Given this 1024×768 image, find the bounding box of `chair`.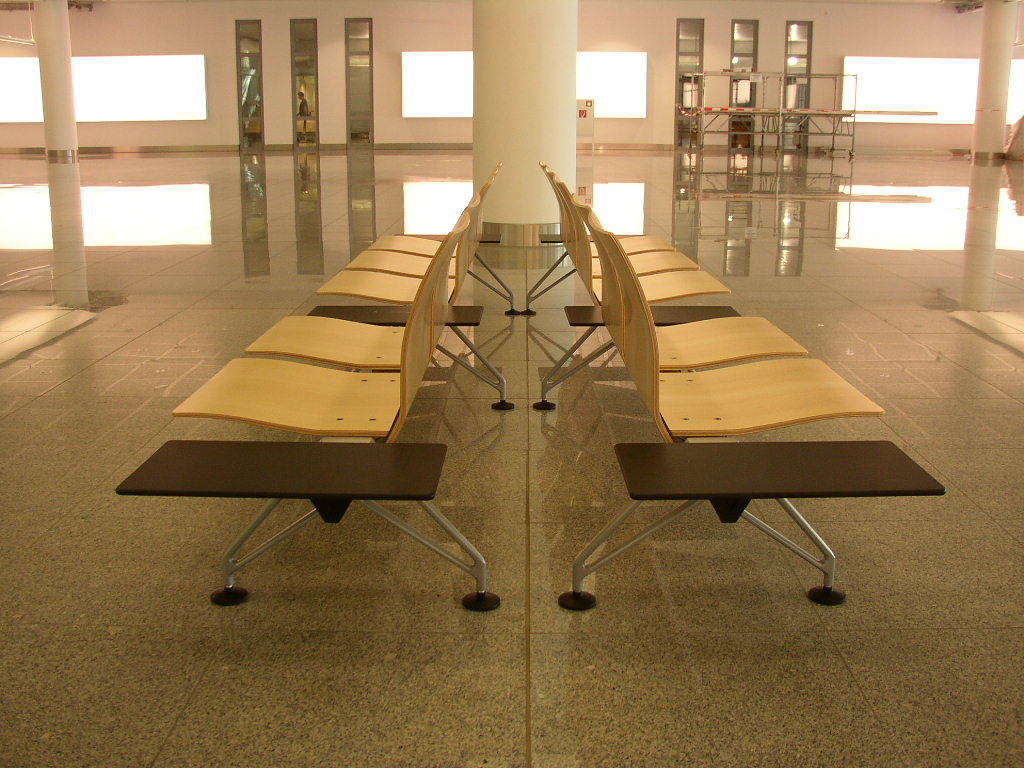
[x1=520, y1=160, x2=678, y2=317].
